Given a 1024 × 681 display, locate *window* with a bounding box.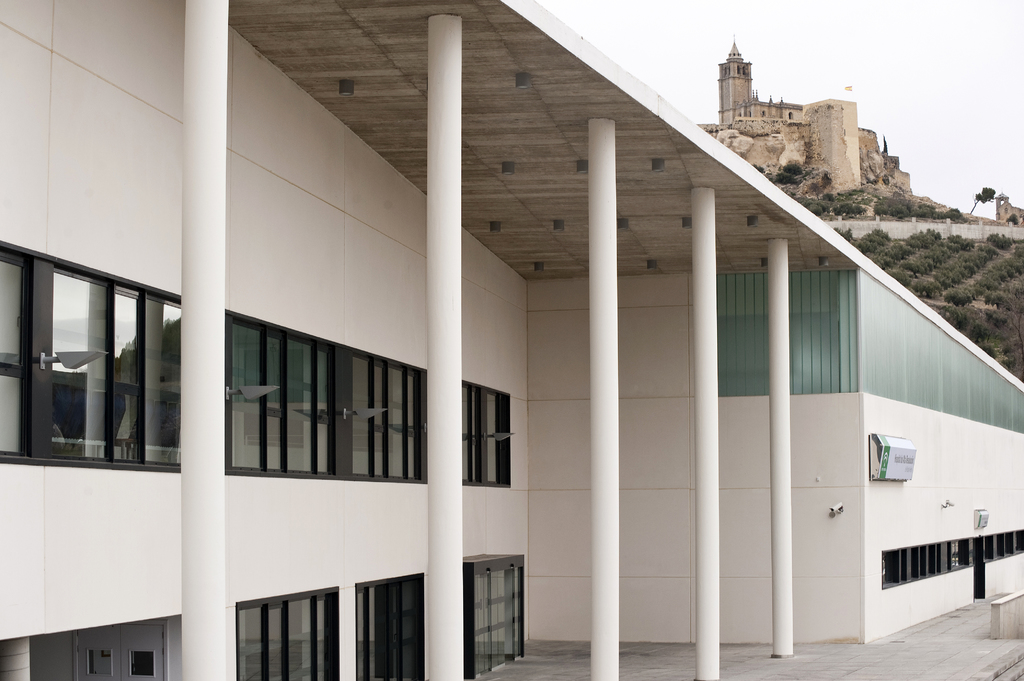
Located: [235, 585, 339, 680].
